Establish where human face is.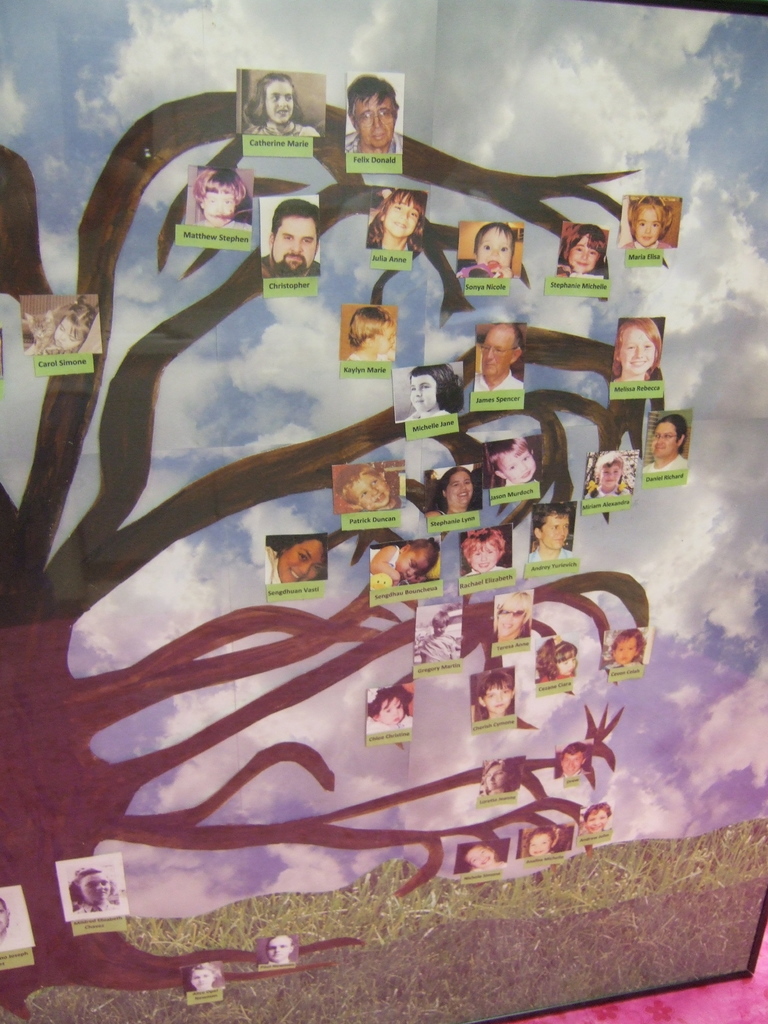
Established at Rect(541, 509, 569, 550).
